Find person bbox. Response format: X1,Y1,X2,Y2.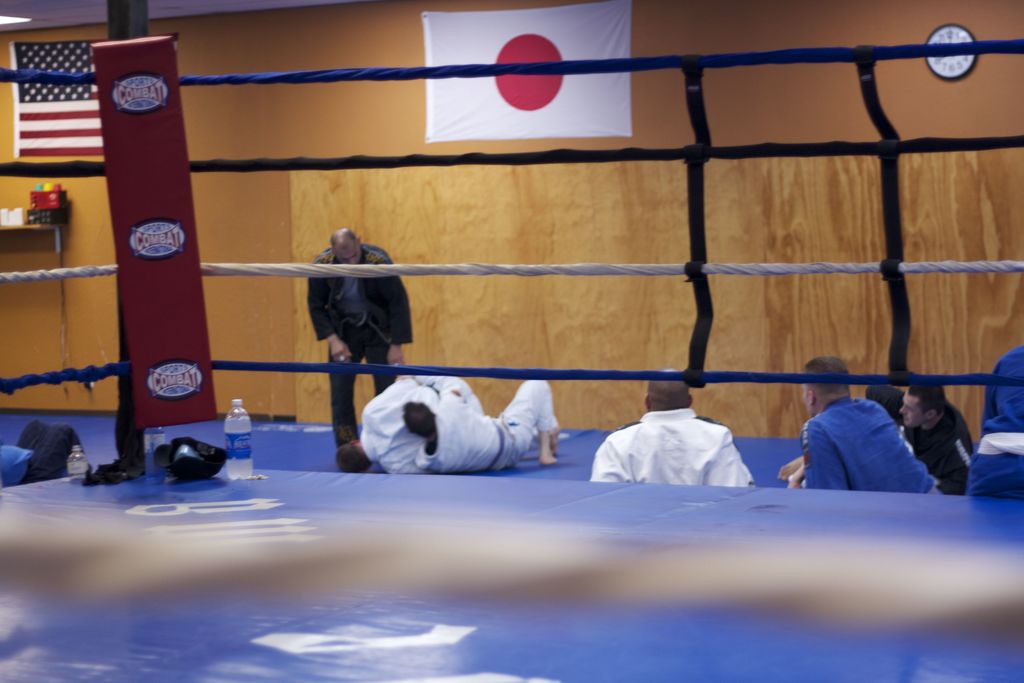
780,353,944,499.
